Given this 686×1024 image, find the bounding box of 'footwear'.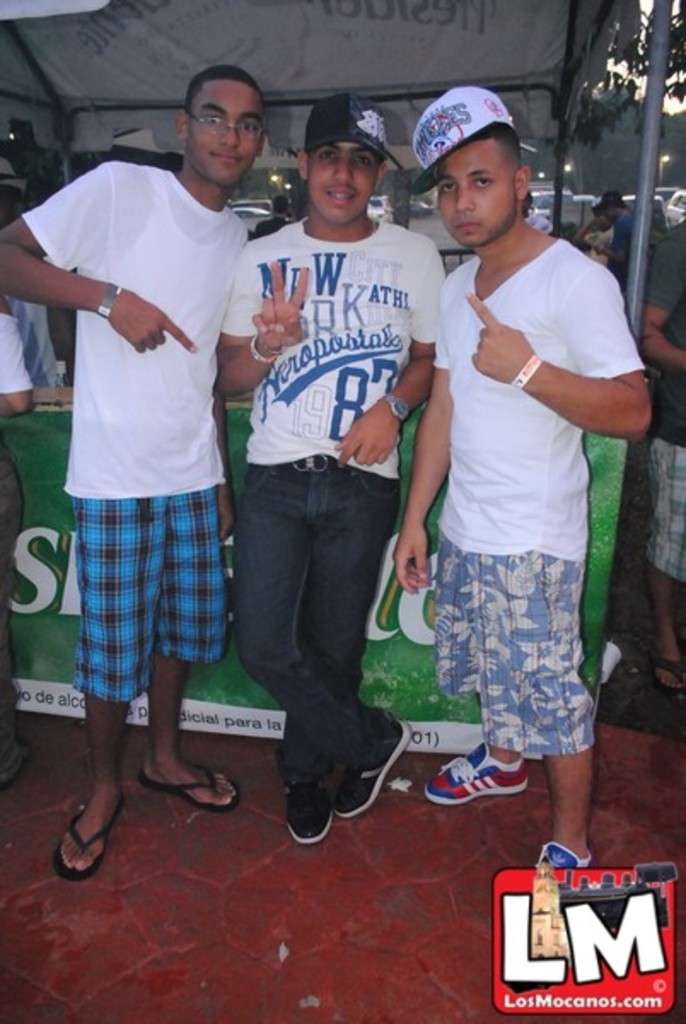
locate(423, 729, 541, 811).
